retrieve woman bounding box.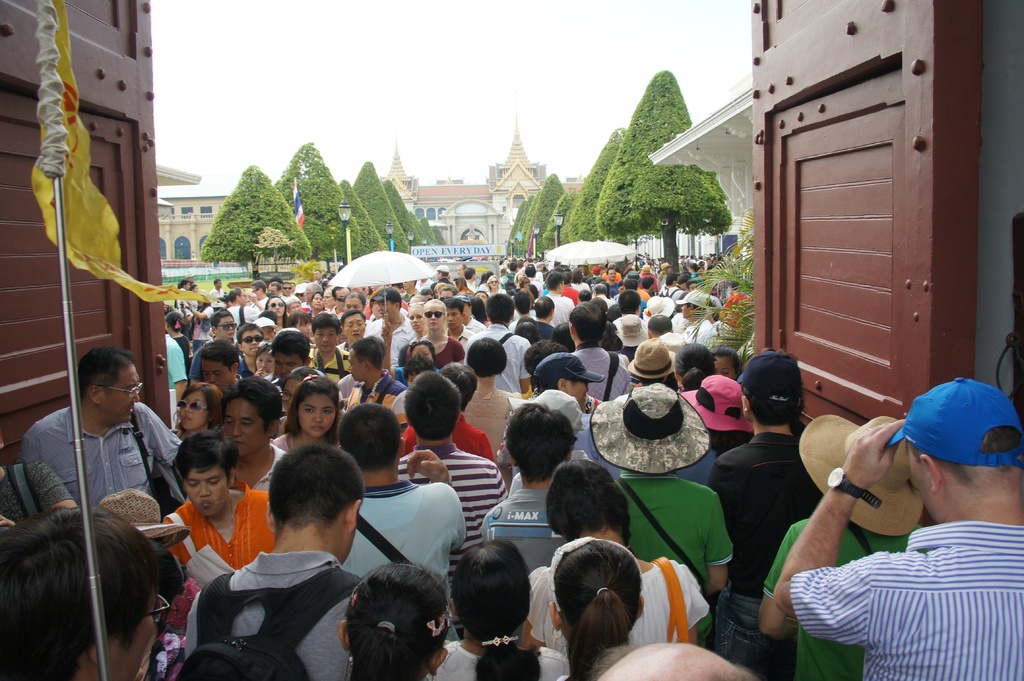
Bounding box: (left=550, top=322, right=576, bottom=354).
